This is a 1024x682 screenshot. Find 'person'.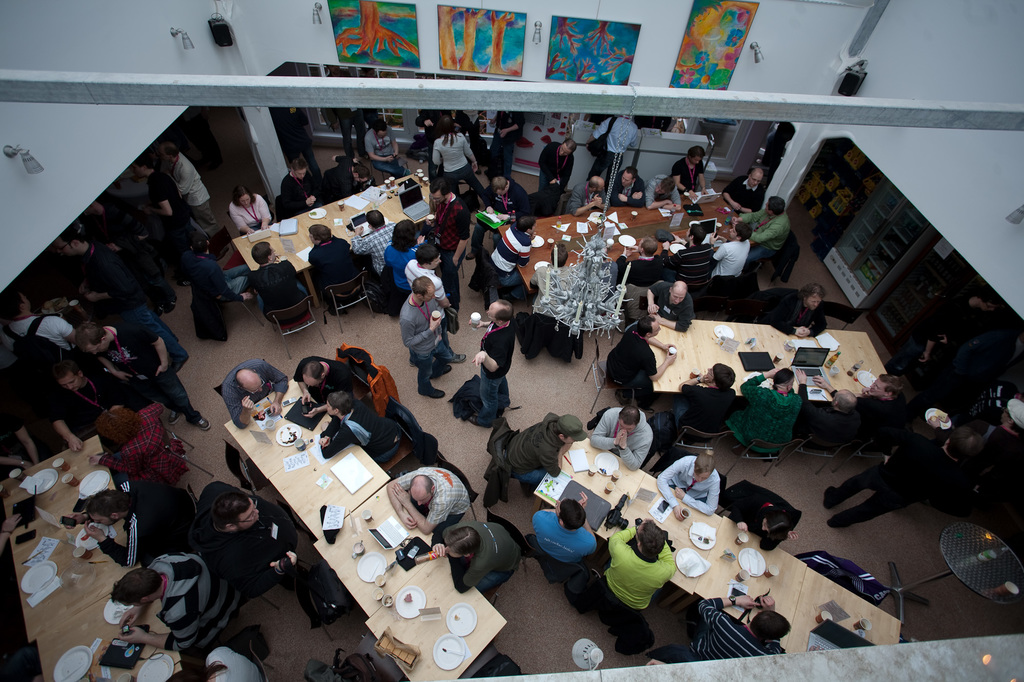
Bounding box: rect(719, 166, 760, 212).
